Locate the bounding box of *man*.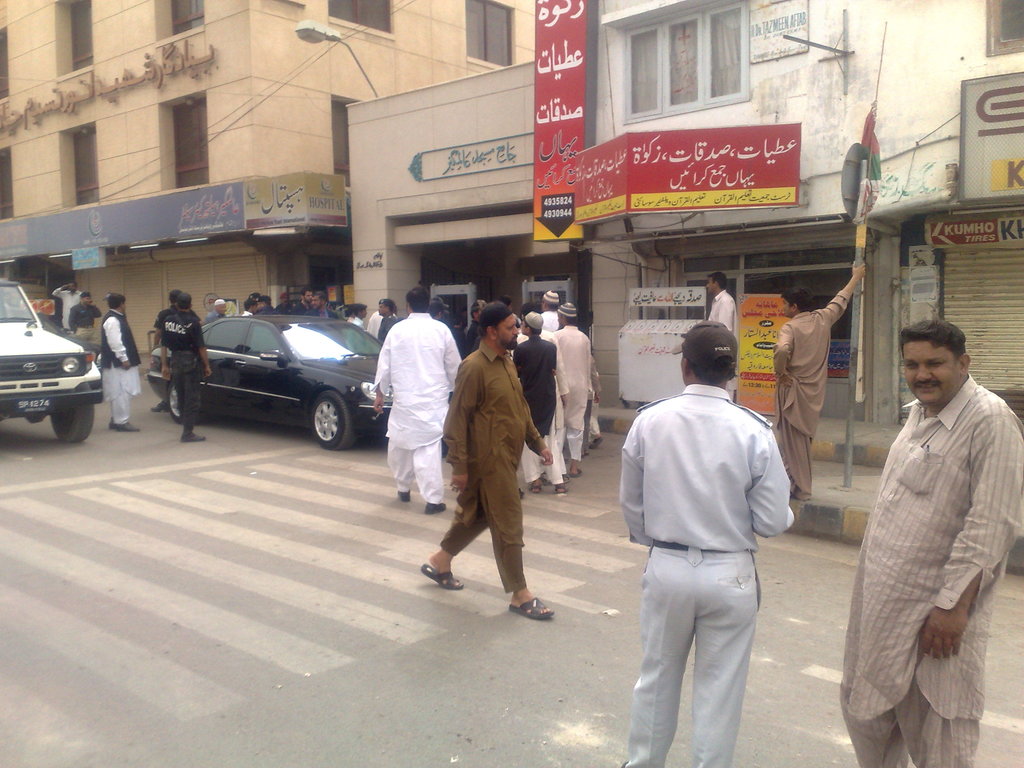
Bounding box: bbox(251, 290, 281, 319).
